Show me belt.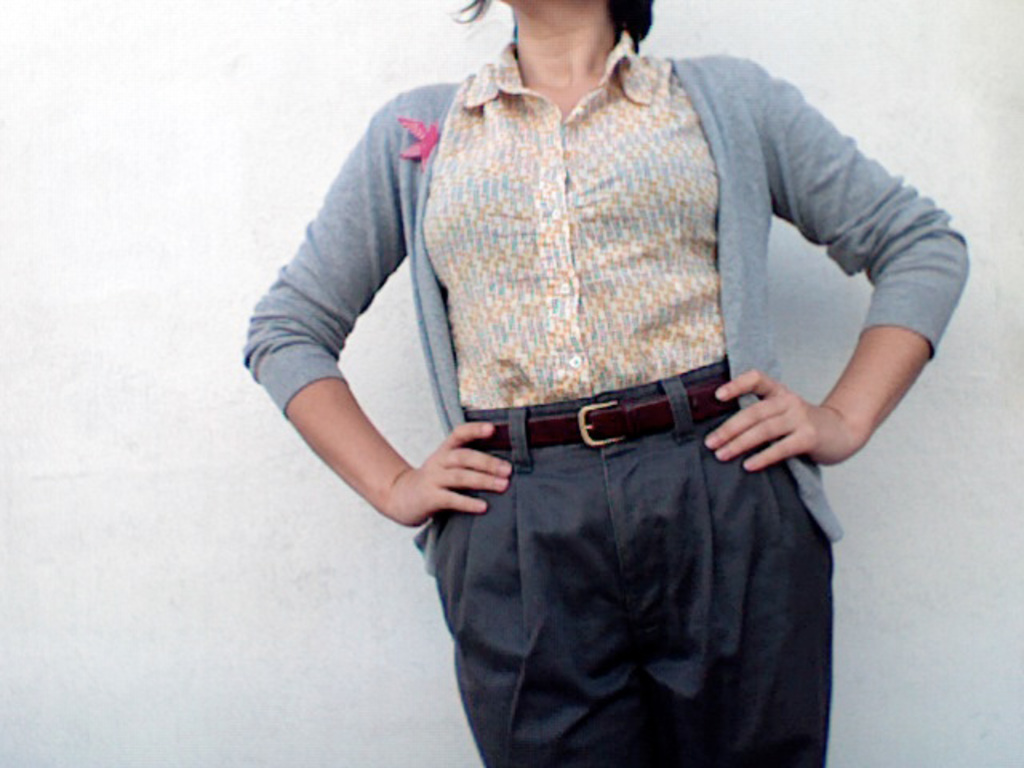
belt is here: {"x1": 469, "y1": 373, "x2": 738, "y2": 448}.
